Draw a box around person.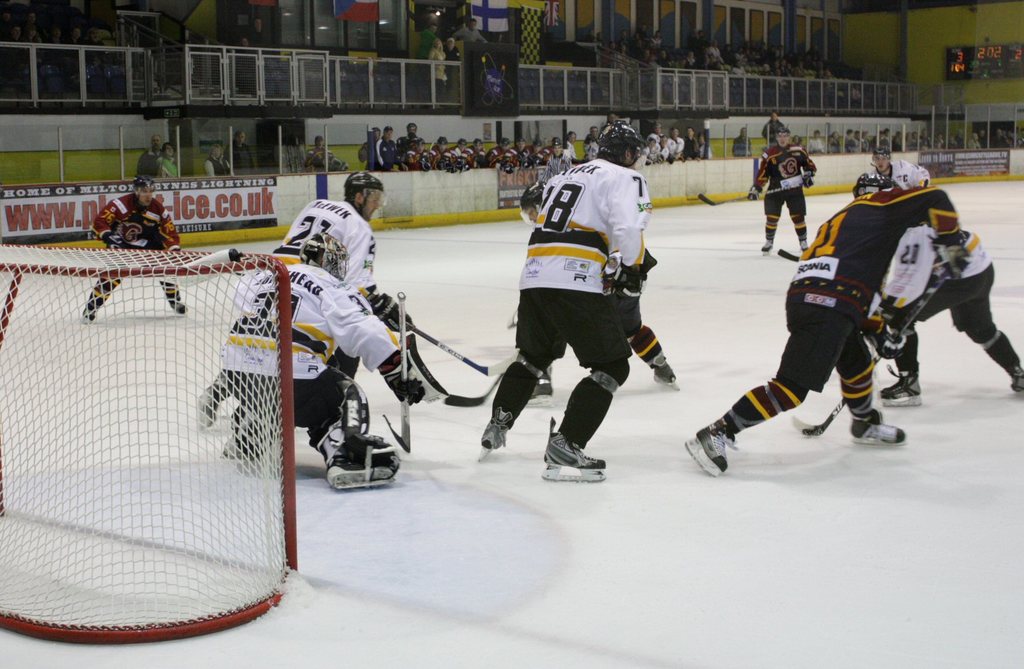
{"x1": 483, "y1": 116, "x2": 673, "y2": 484}.
